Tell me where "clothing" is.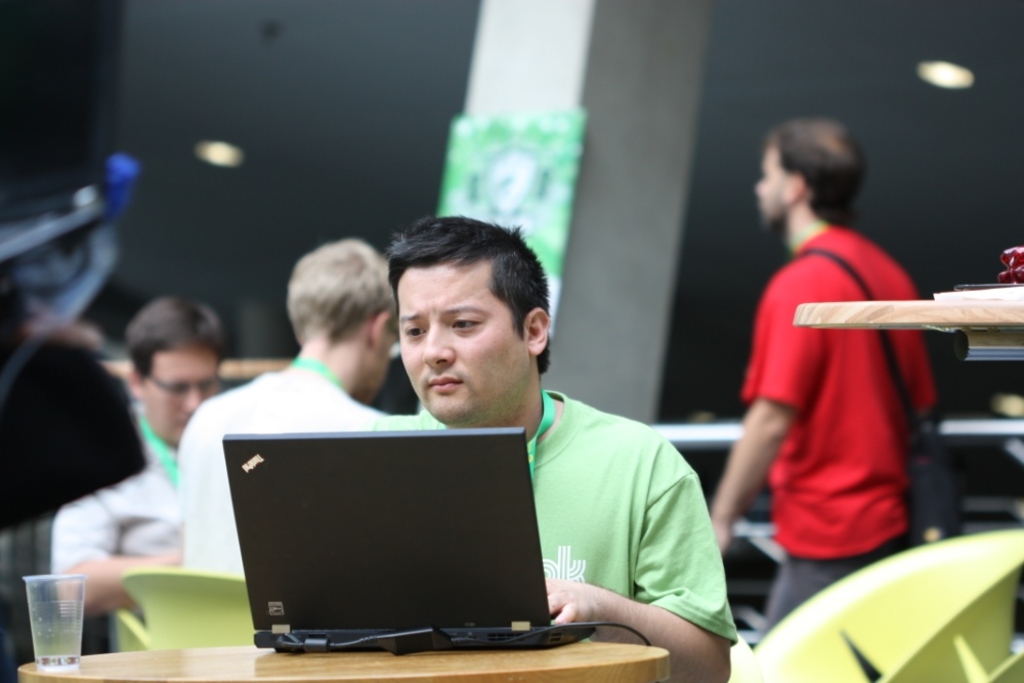
"clothing" is at l=174, t=368, r=382, b=584.
